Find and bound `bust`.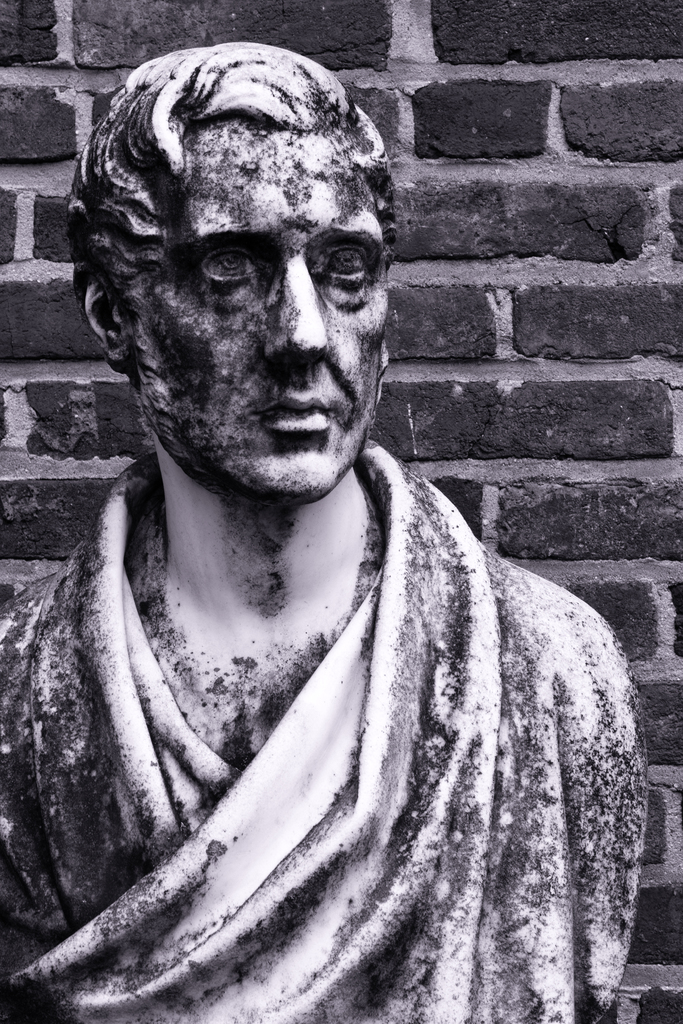
Bound: crop(0, 41, 647, 1023).
